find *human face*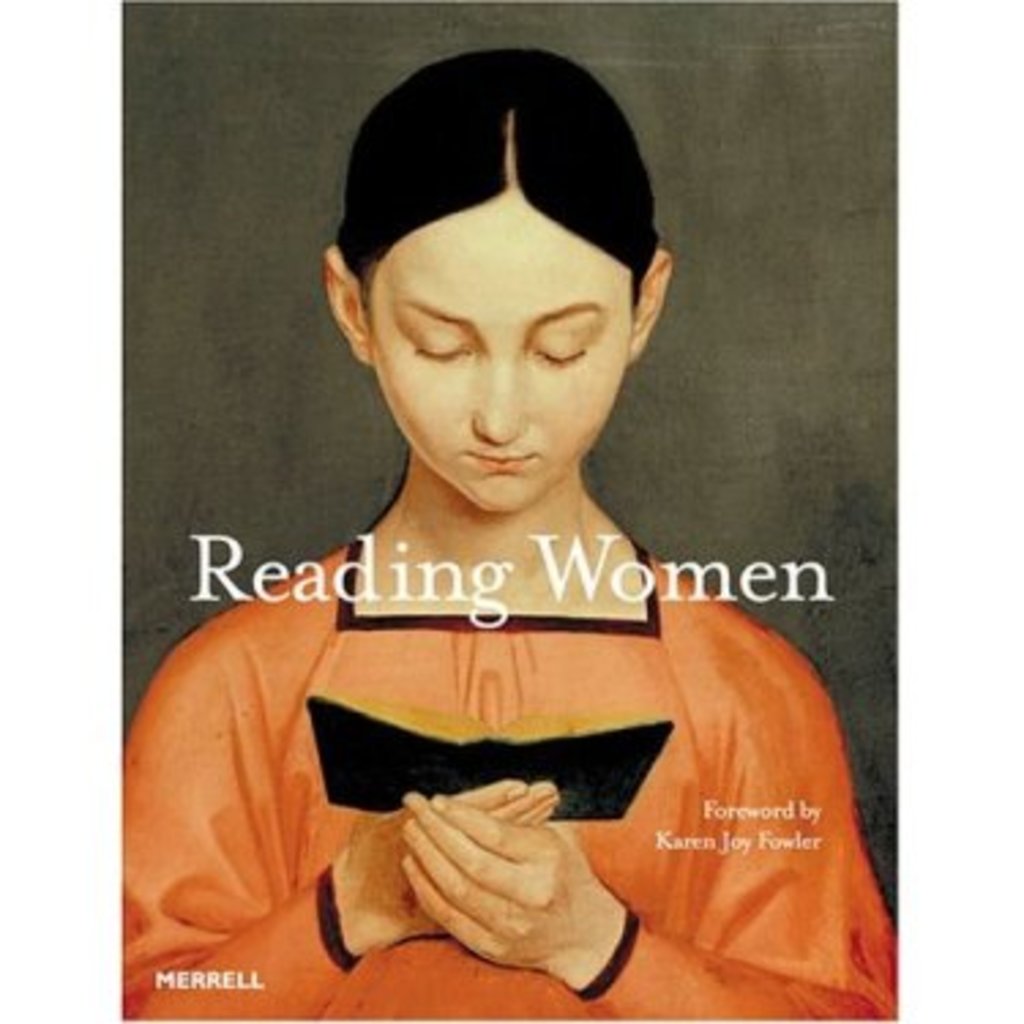
369/180/625/516
